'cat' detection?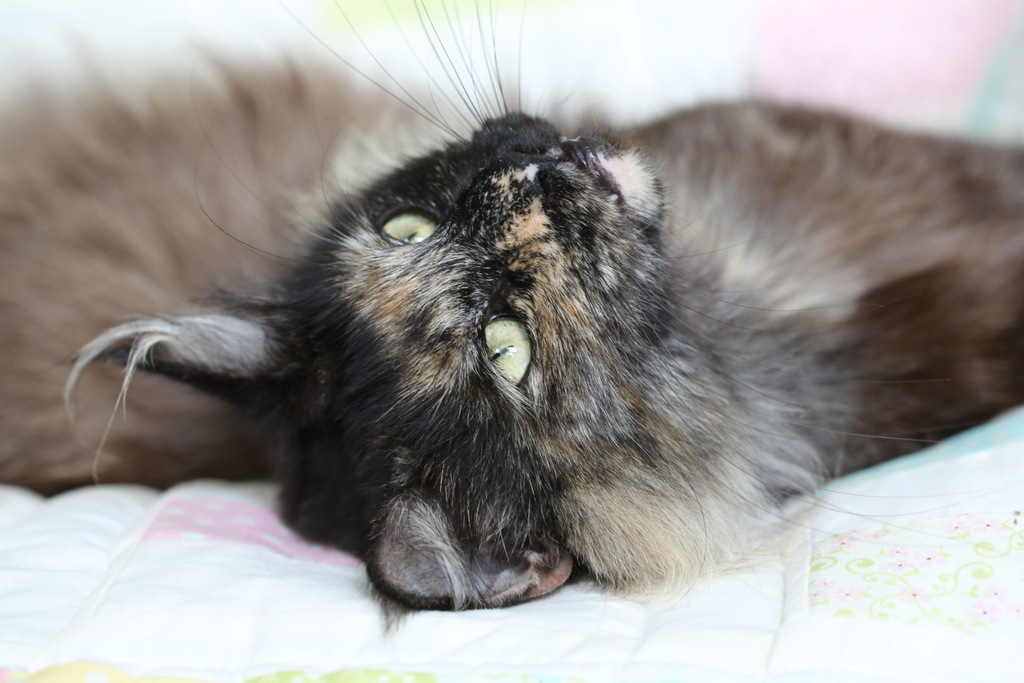
(x1=58, y1=0, x2=1023, y2=648)
